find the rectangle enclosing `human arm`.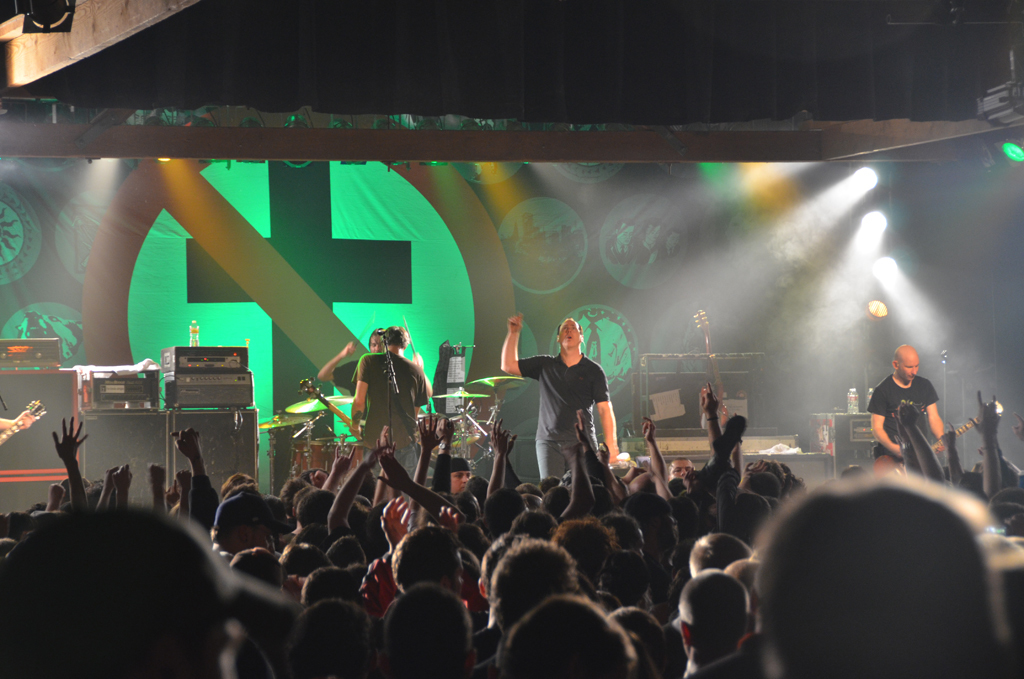
x1=483, y1=414, x2=520, y2=495.
